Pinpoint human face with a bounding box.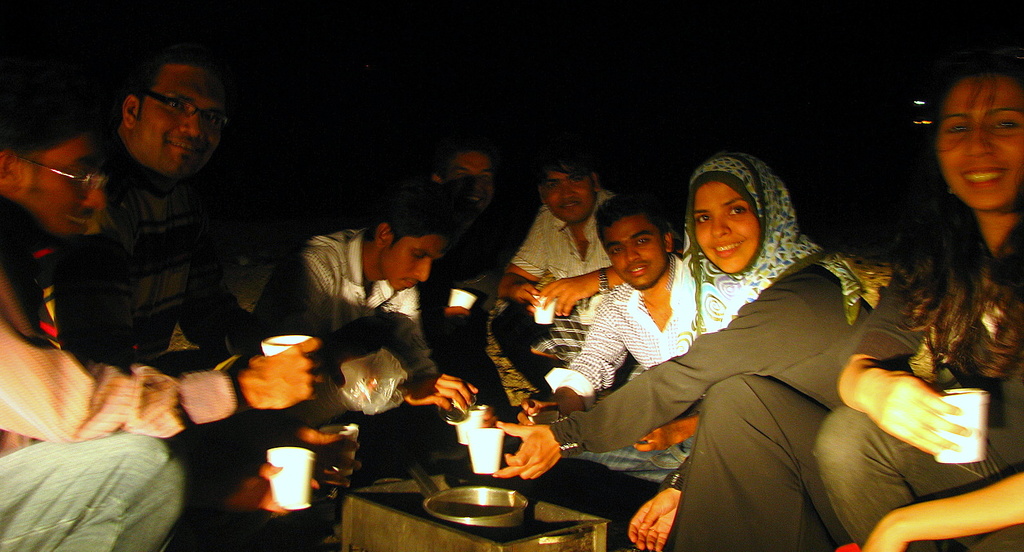
crop(446, 150, 497, 216).
